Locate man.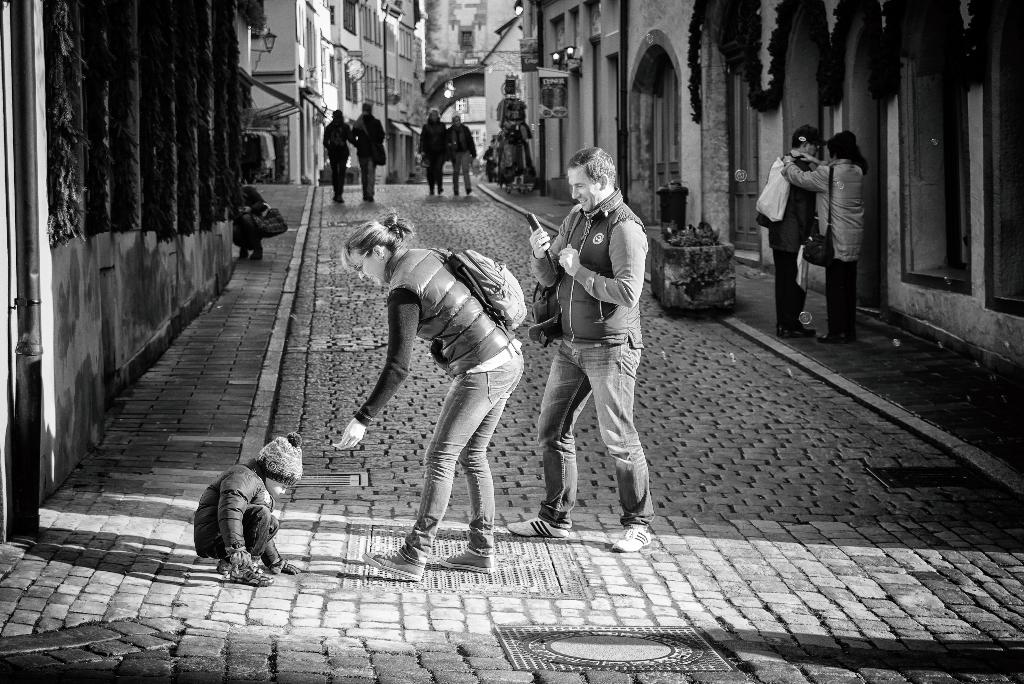
Bounding box: 767/124/826/336.
